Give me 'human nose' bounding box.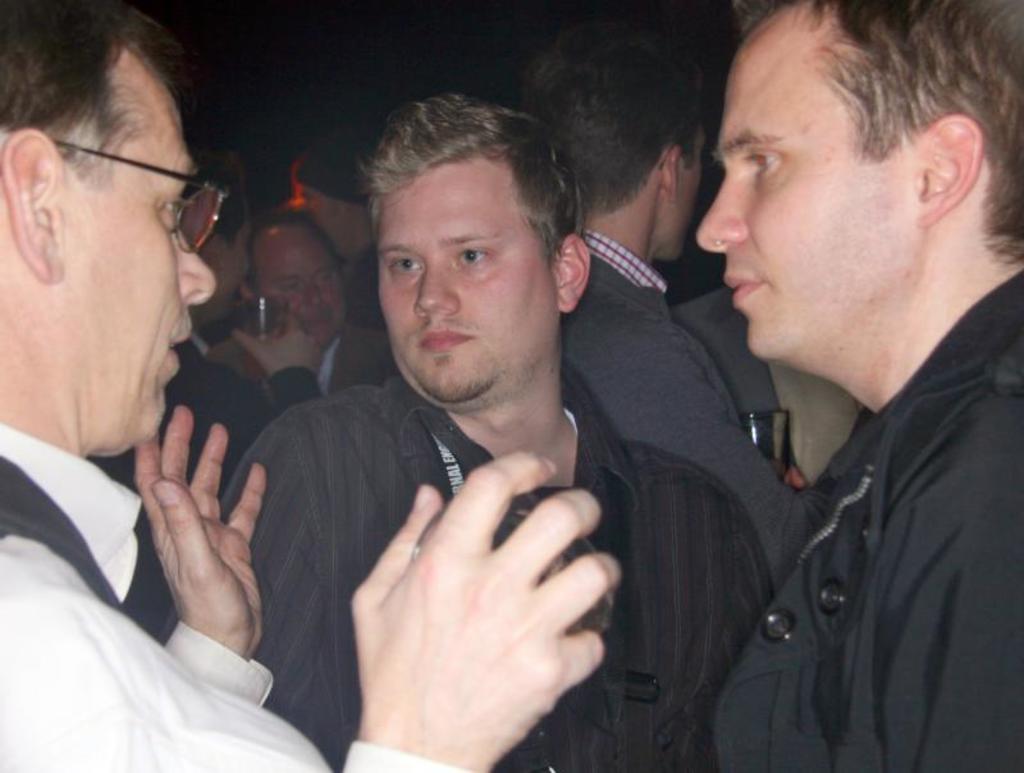
x1=415 y1=260 x2=462 y2=315.
